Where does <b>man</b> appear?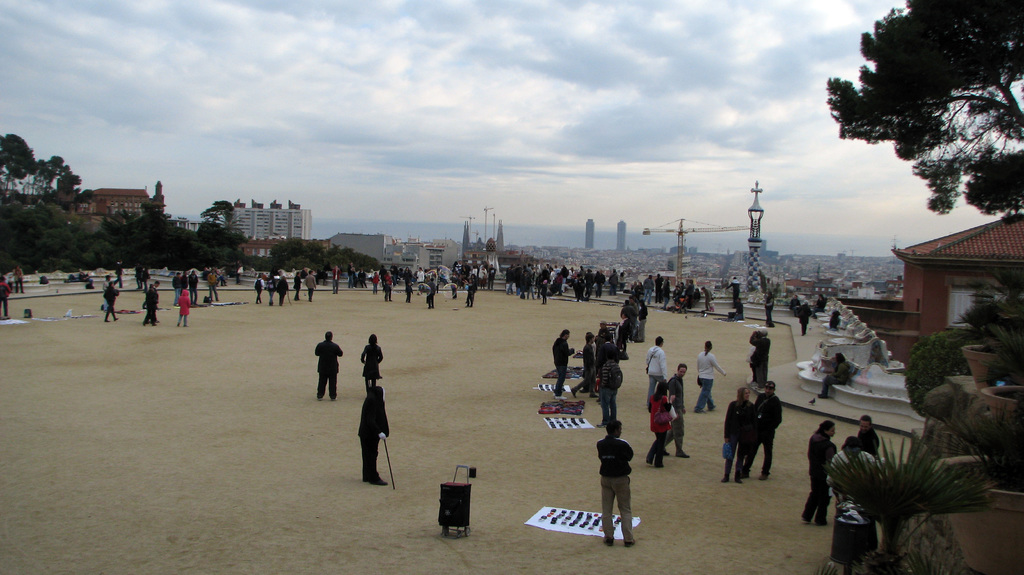
Appears at region(746, 324, 772, 387).
